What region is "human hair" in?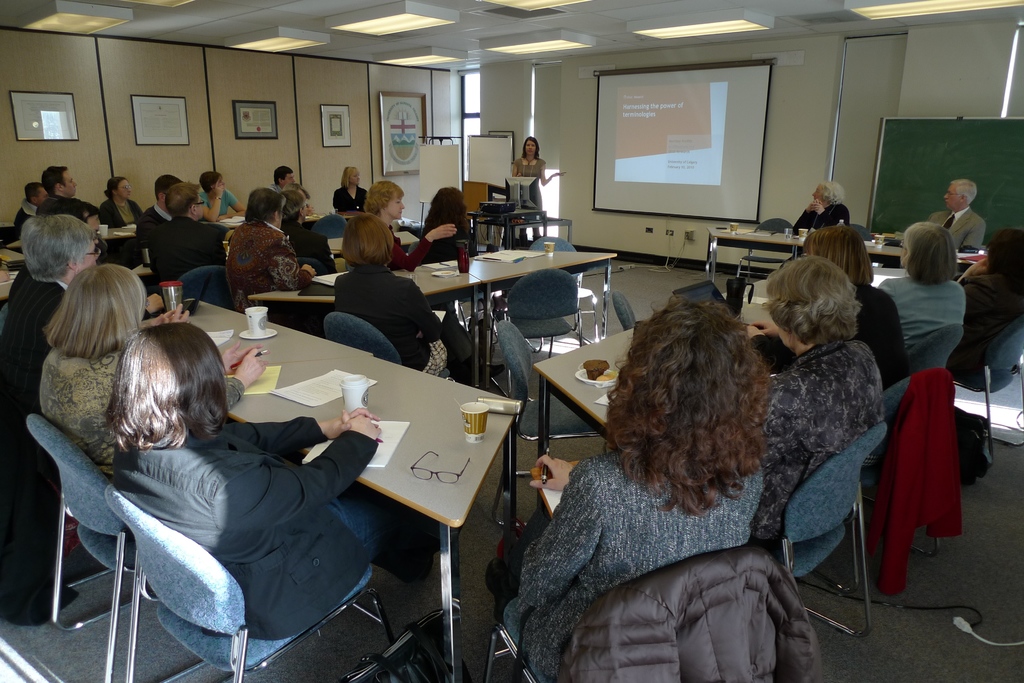
rect(422, 186, 470, 230).
